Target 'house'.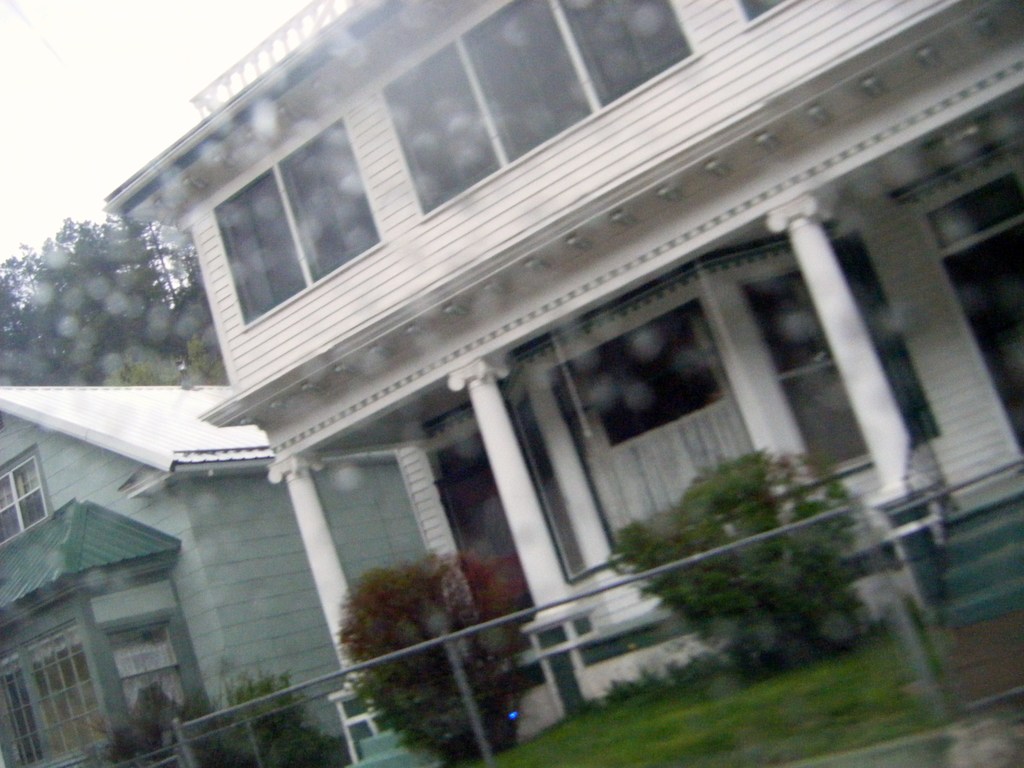
Target region: box(0, 383, 354, 767).
